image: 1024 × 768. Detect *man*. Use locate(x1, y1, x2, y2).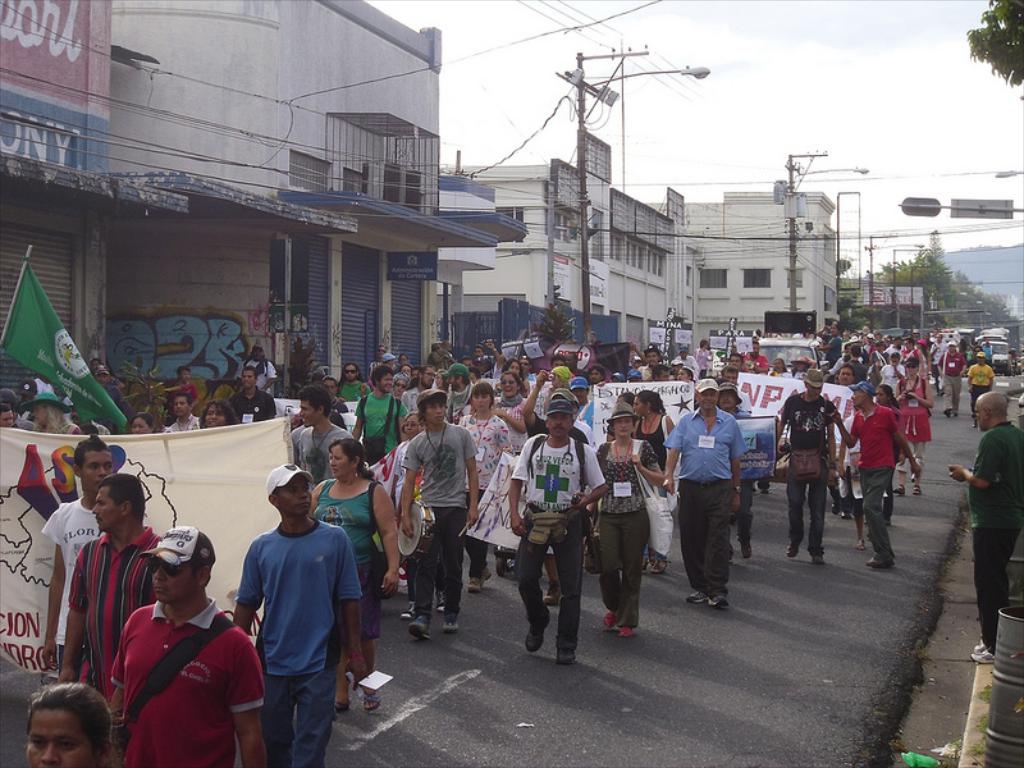
locate(54, 475, 165, 710).
